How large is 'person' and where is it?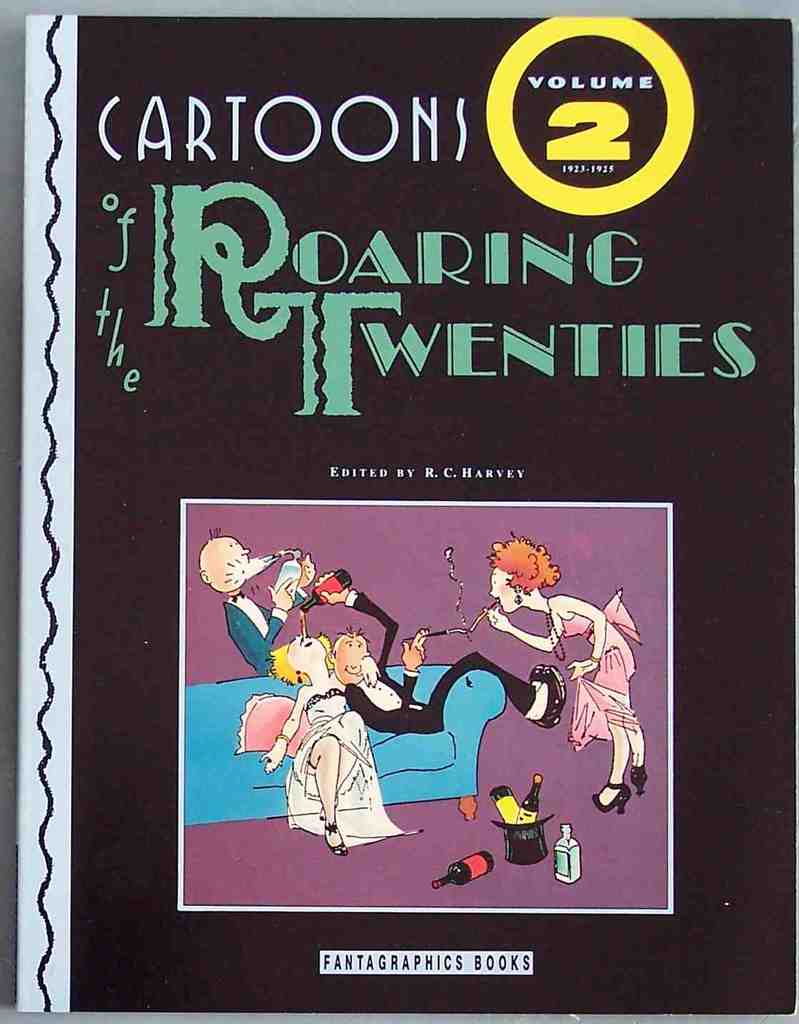
Bounding box: (209, 523, 374, 697).
